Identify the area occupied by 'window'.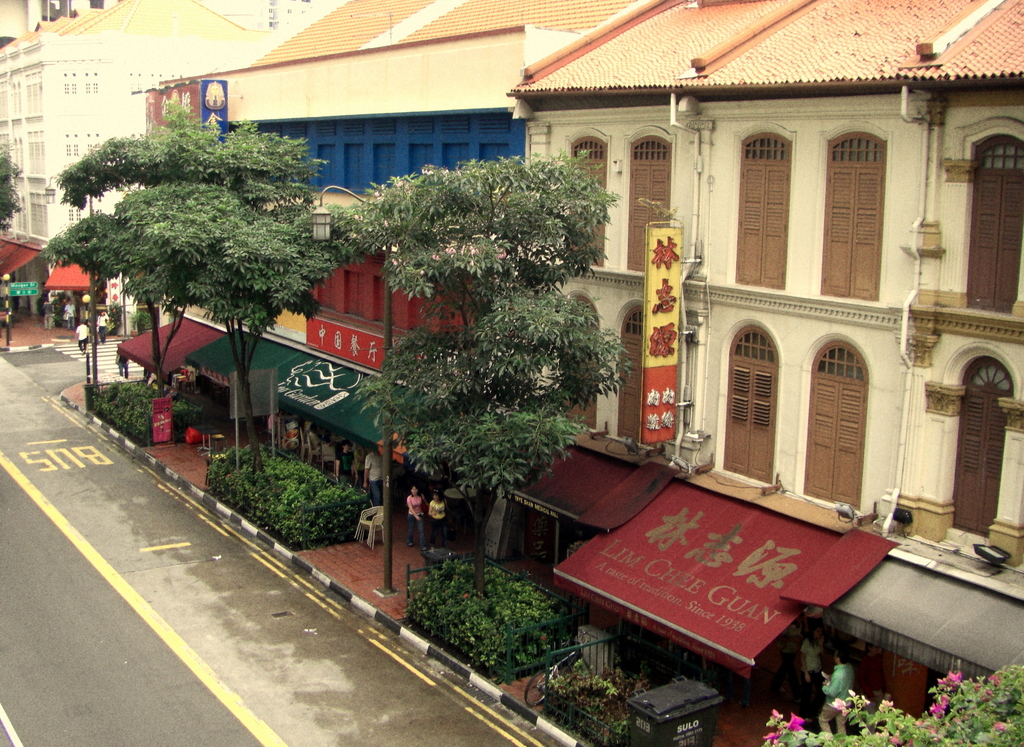
Area: box=[818, 131, 883, 302].
